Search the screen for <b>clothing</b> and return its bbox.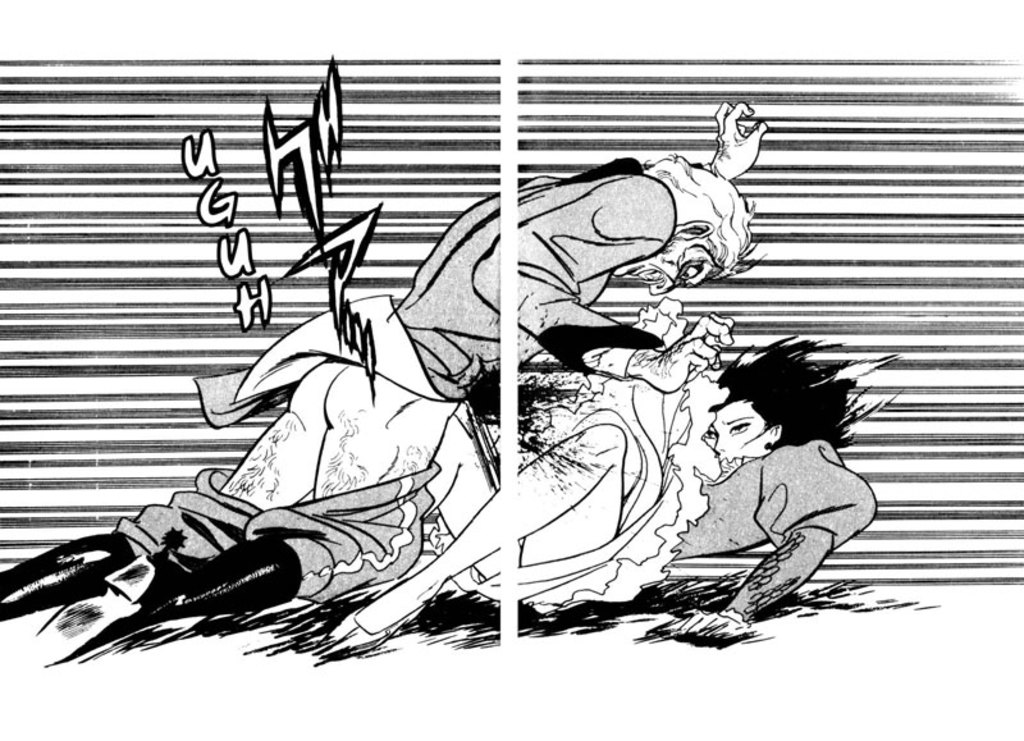
Found: <bbox>186, 159, 671, 520</bbox>.
